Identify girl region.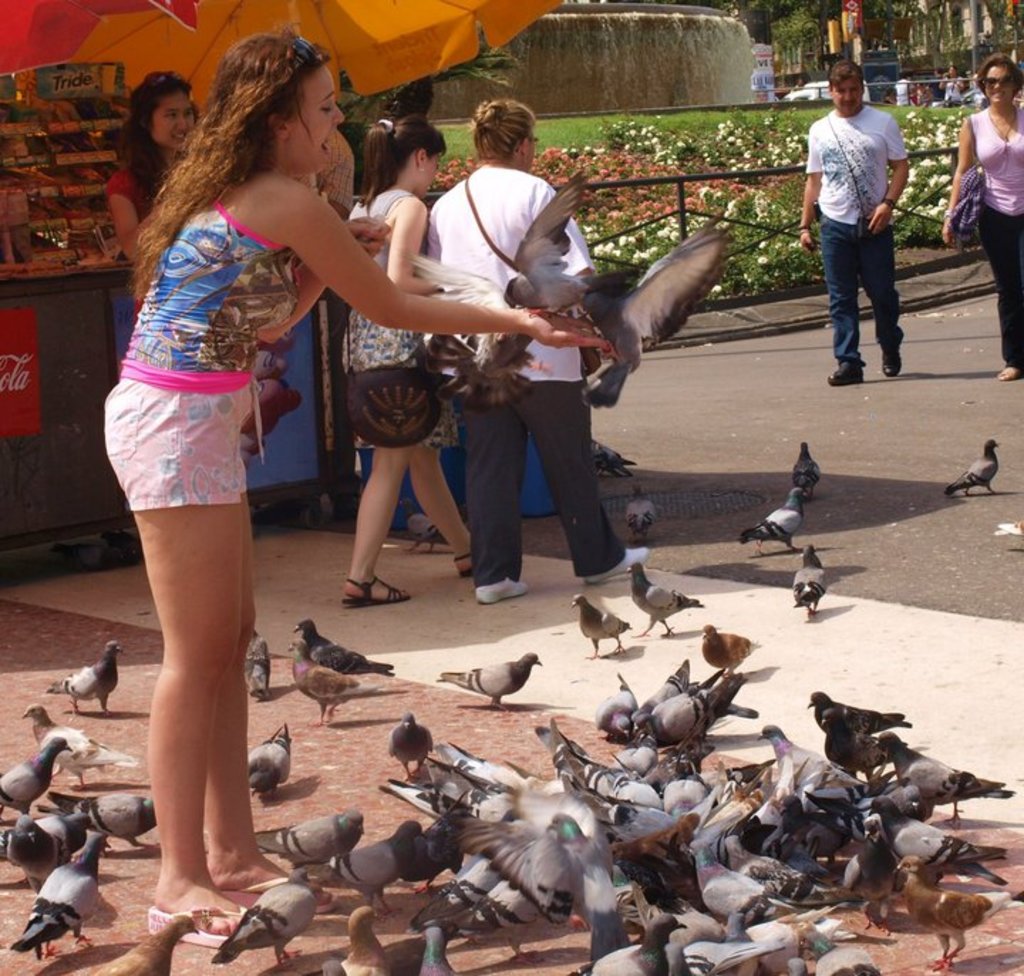
Region: locate(350, 115, 464, 595).
